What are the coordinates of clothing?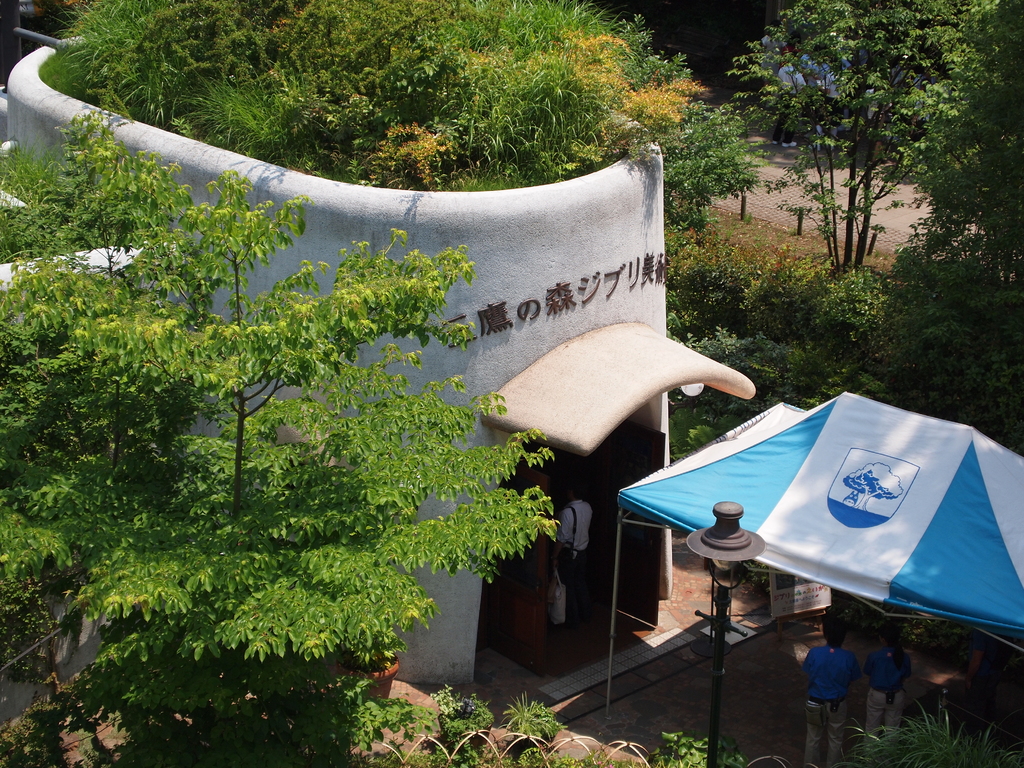
box(552, 502, 593, 625).
